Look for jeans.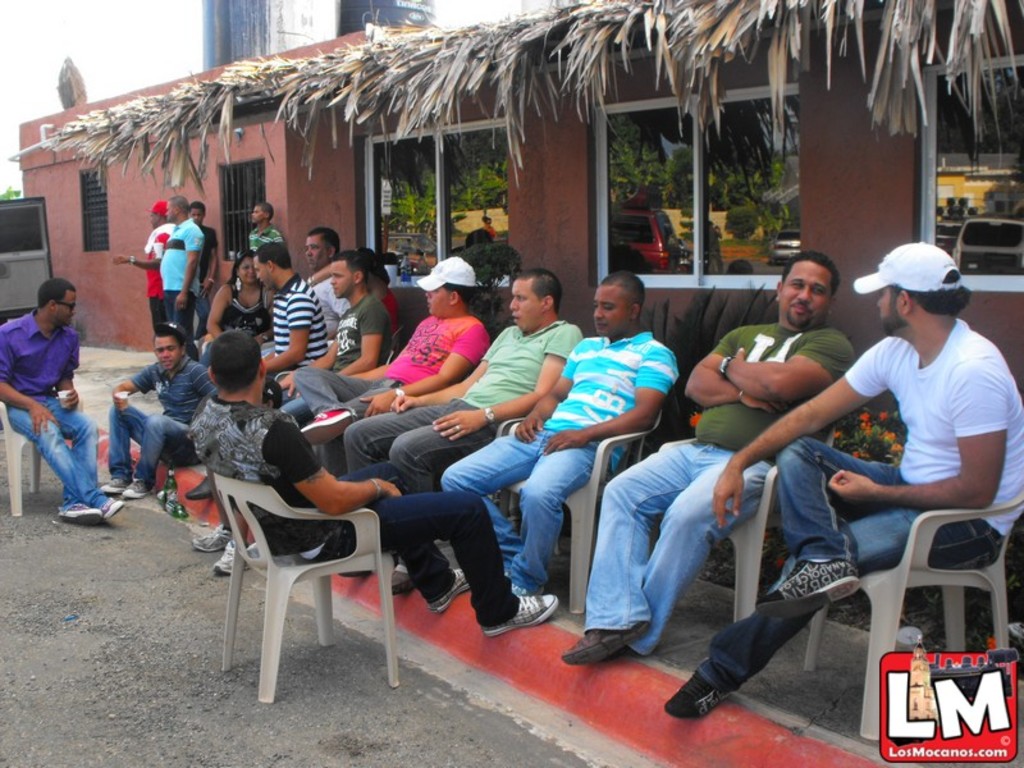
Found: <box>572,438,773,663</box>.
